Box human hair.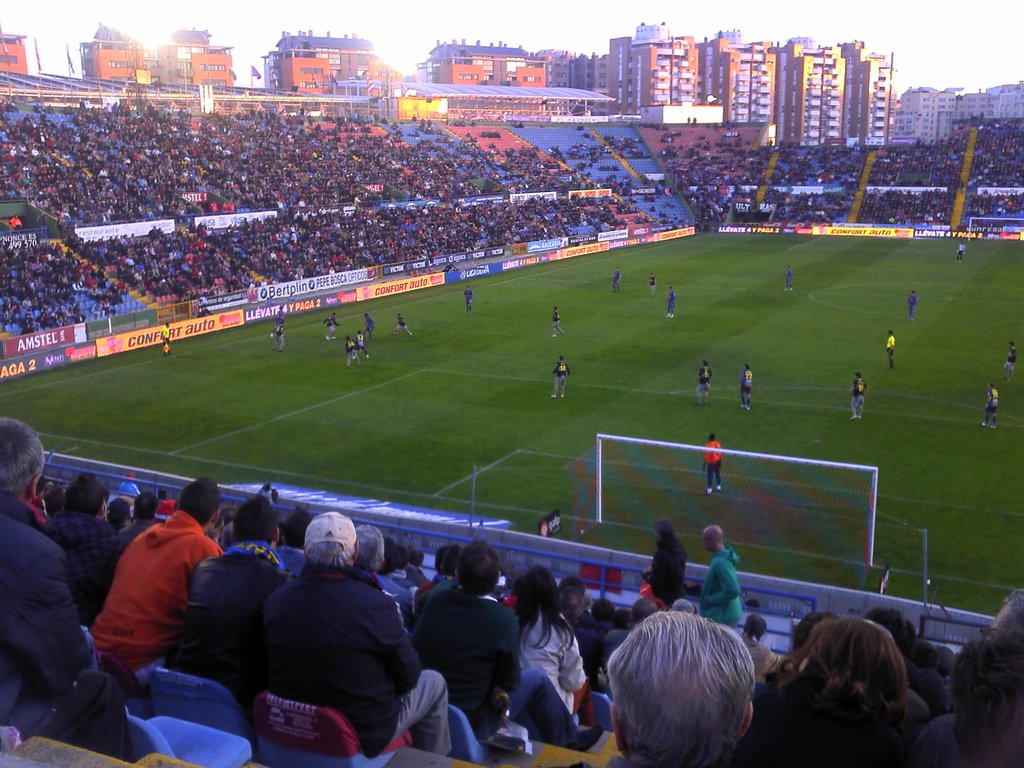
left=131, top=493, right=158, bottom=521.
